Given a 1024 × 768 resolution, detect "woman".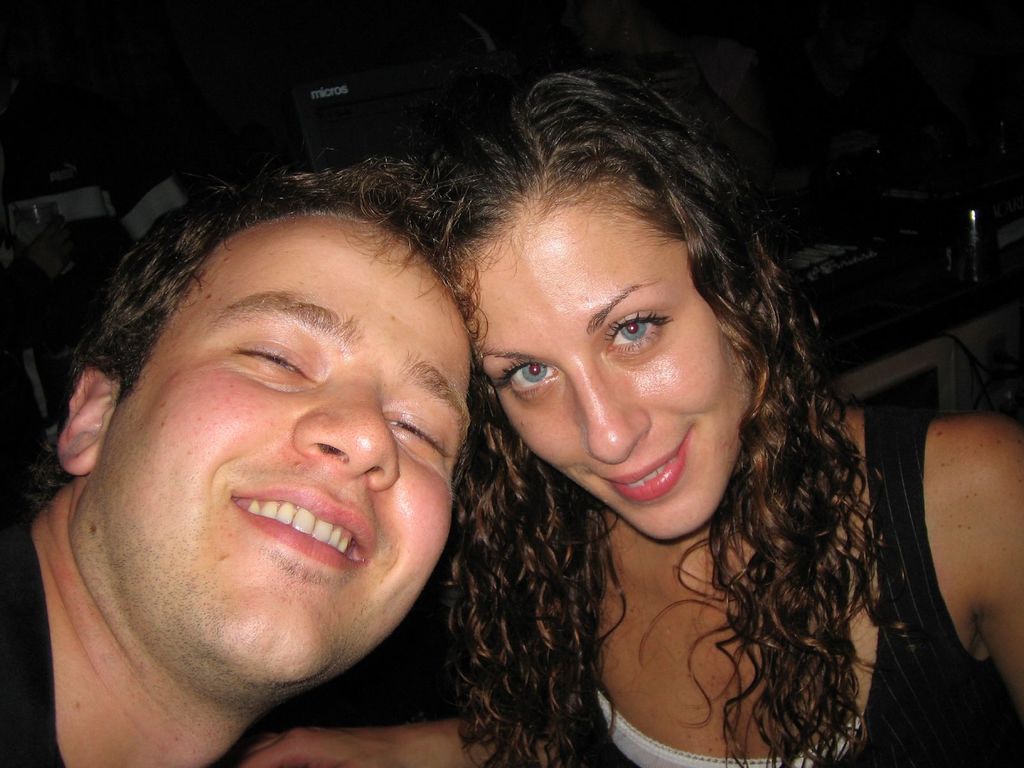
detection(442, 67, 1023, 767).
